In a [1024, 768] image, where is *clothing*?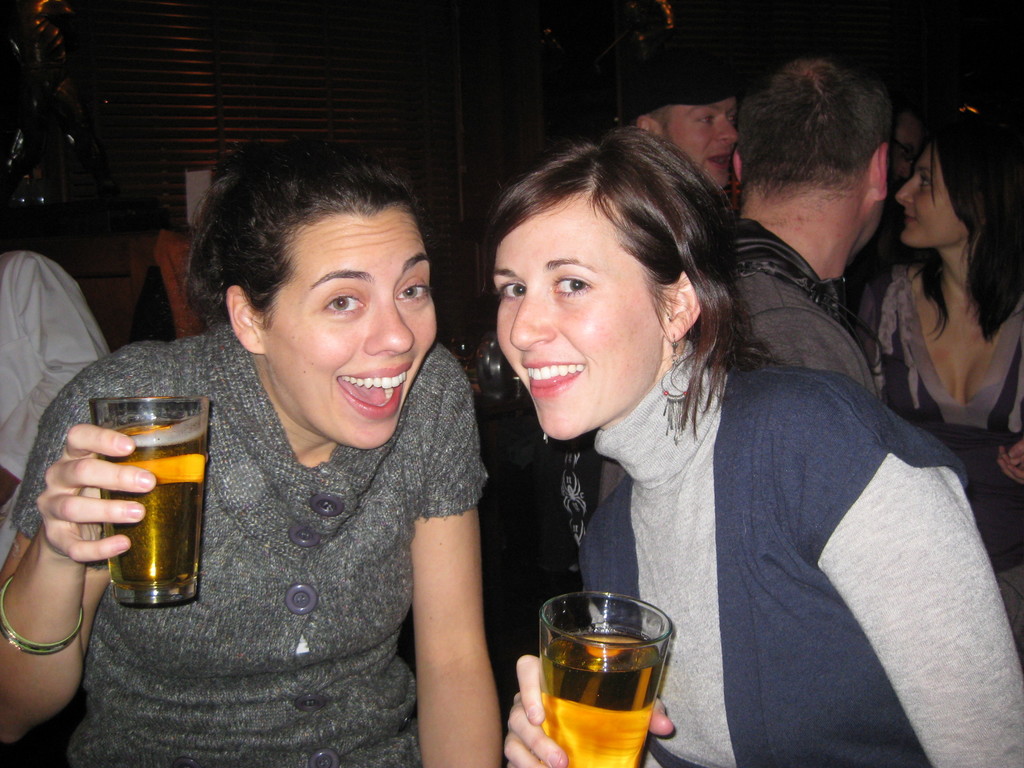
[left=19, top=323, right=486, bottom=766].
